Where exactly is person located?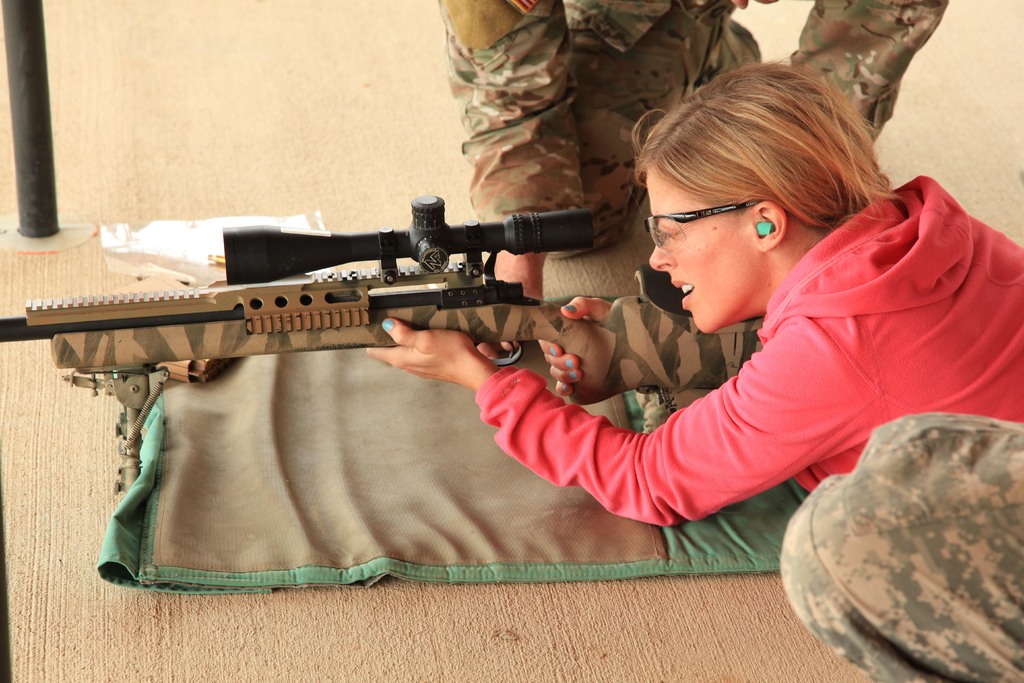
Its bounding box is bbox(426, 0, 950, 357).
